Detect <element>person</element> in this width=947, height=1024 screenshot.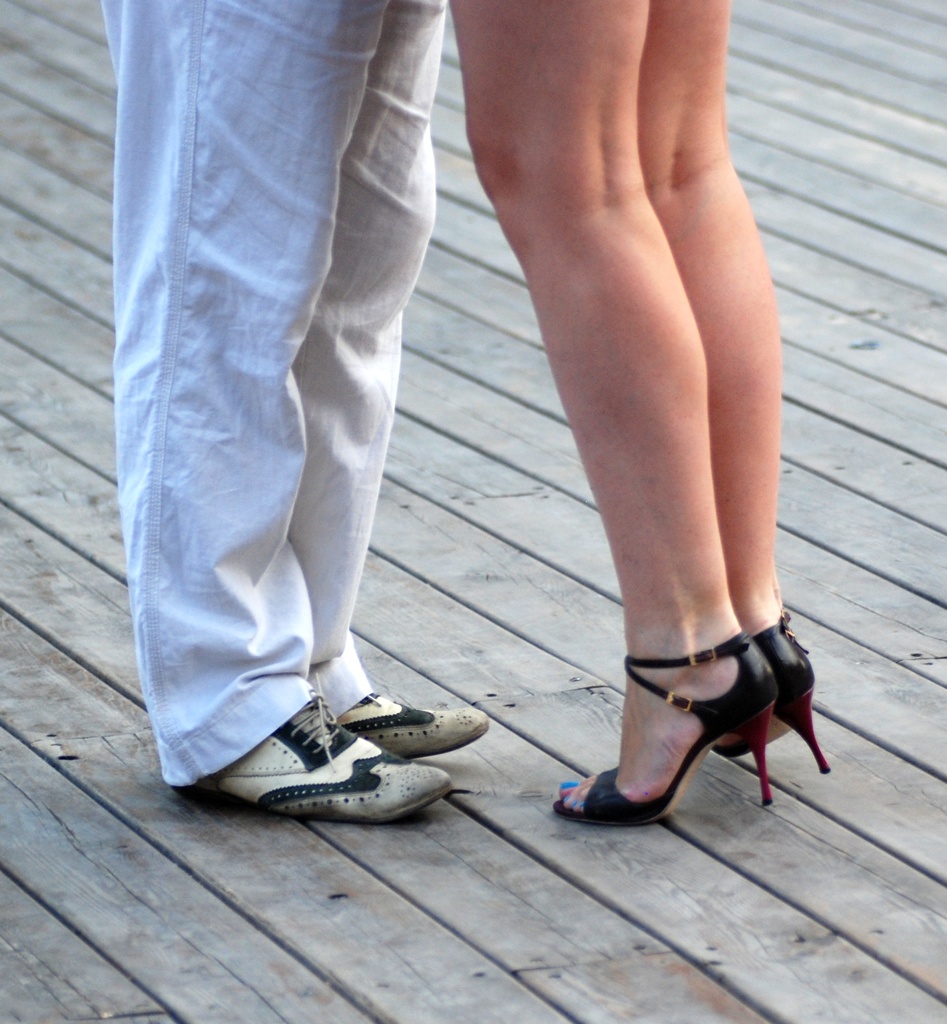
Detection: (x1=99, y1=0, x2=449, y2=824).
